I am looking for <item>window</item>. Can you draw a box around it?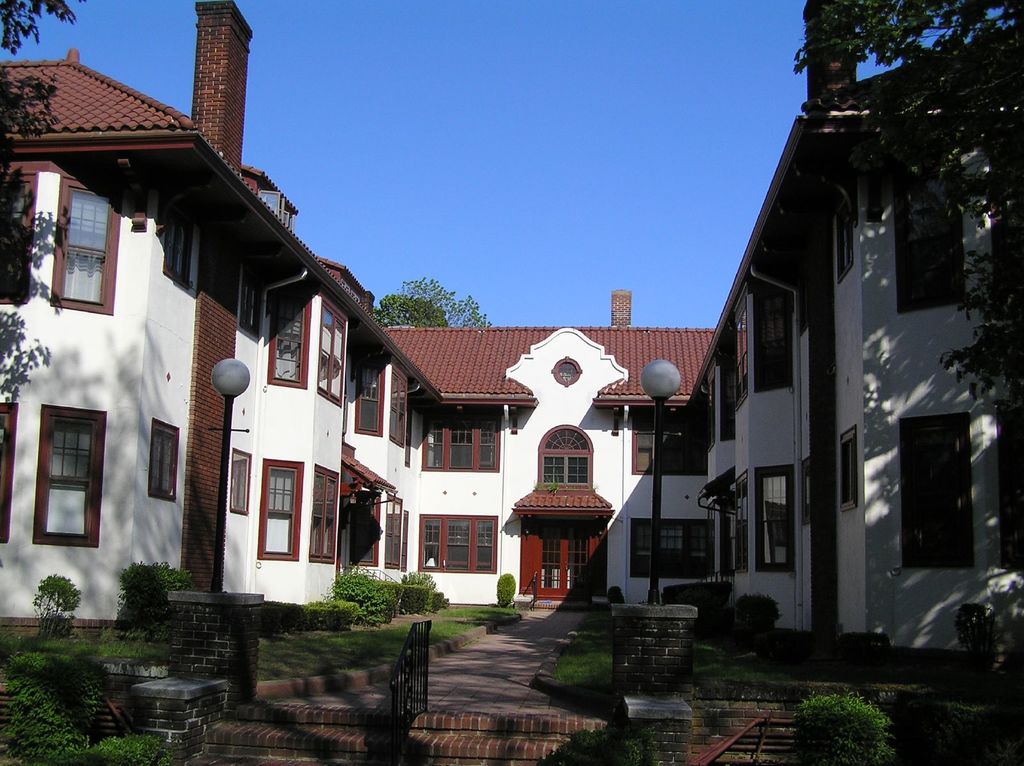
Sure, the bounding box is region(304, 465, 336, 565).
